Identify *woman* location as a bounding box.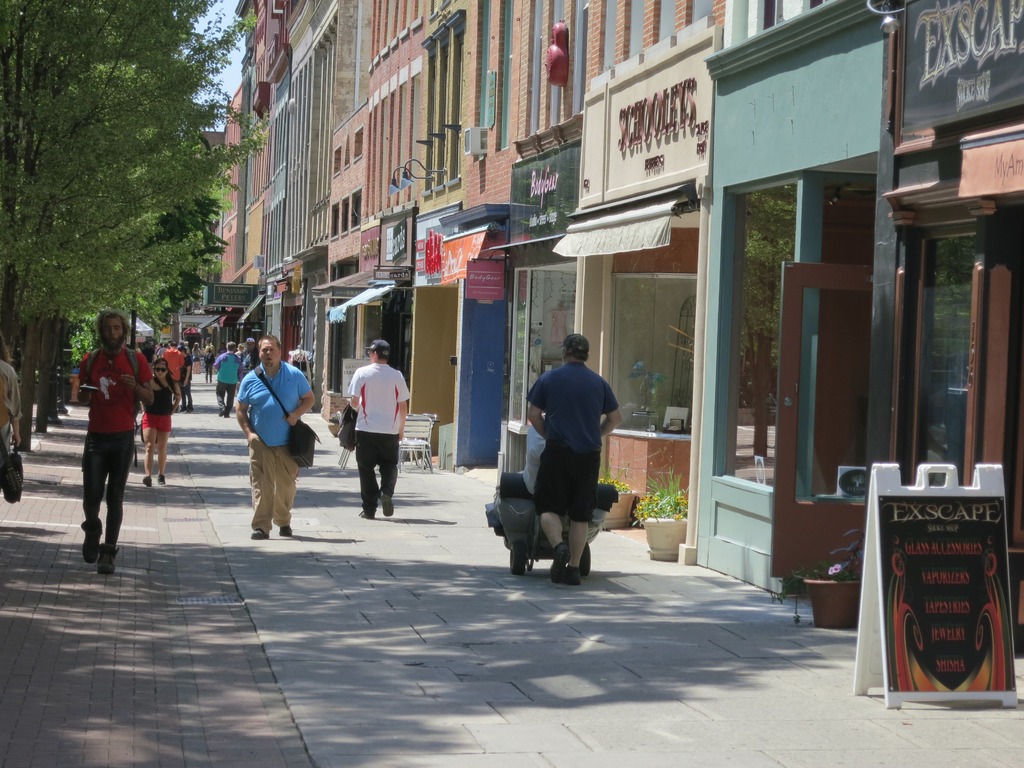
locate(204, 346, 216, 384).
